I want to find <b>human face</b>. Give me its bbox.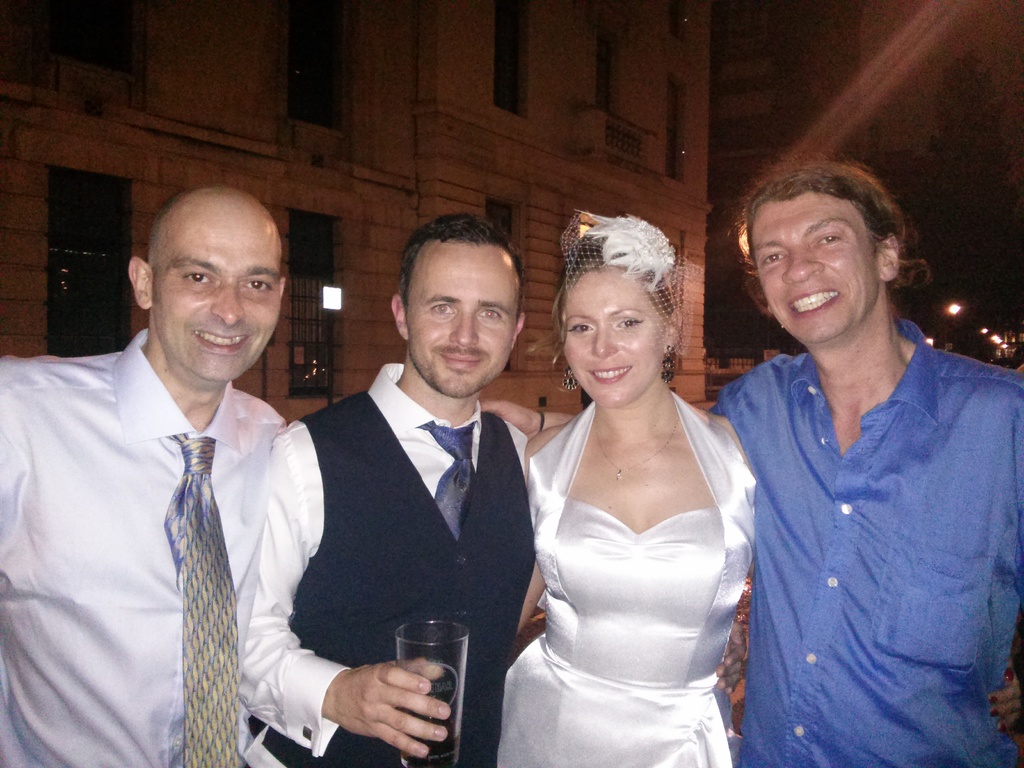
crop(752, 193, 877, 342).
